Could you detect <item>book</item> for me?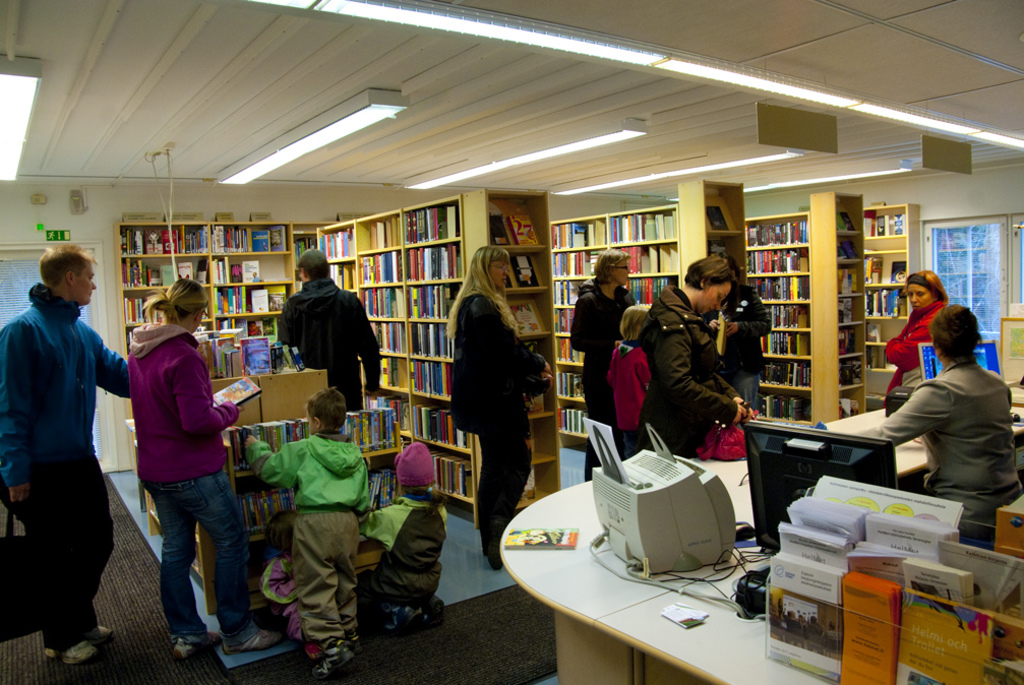
Detection result: bbox=[836, 265, 860, 297].
